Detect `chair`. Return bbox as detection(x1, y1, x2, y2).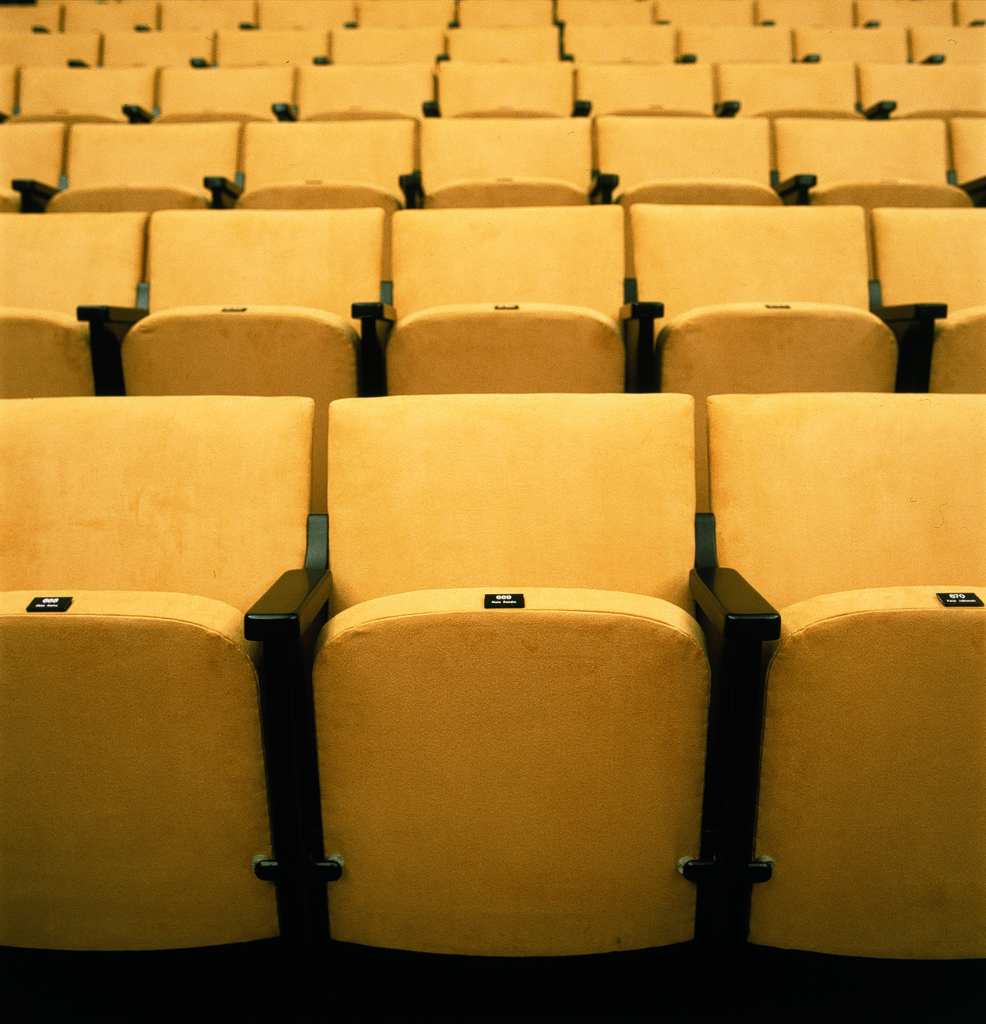
detection(398, 114, 613, 216).
